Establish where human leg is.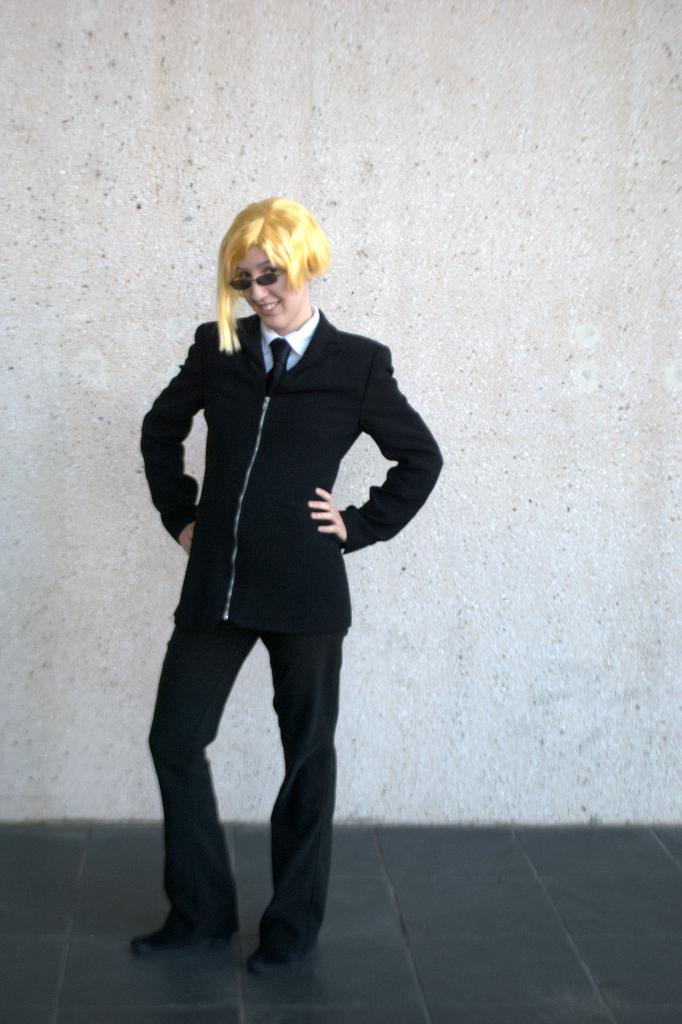
Established at locate(256, 631, 350, 965).
